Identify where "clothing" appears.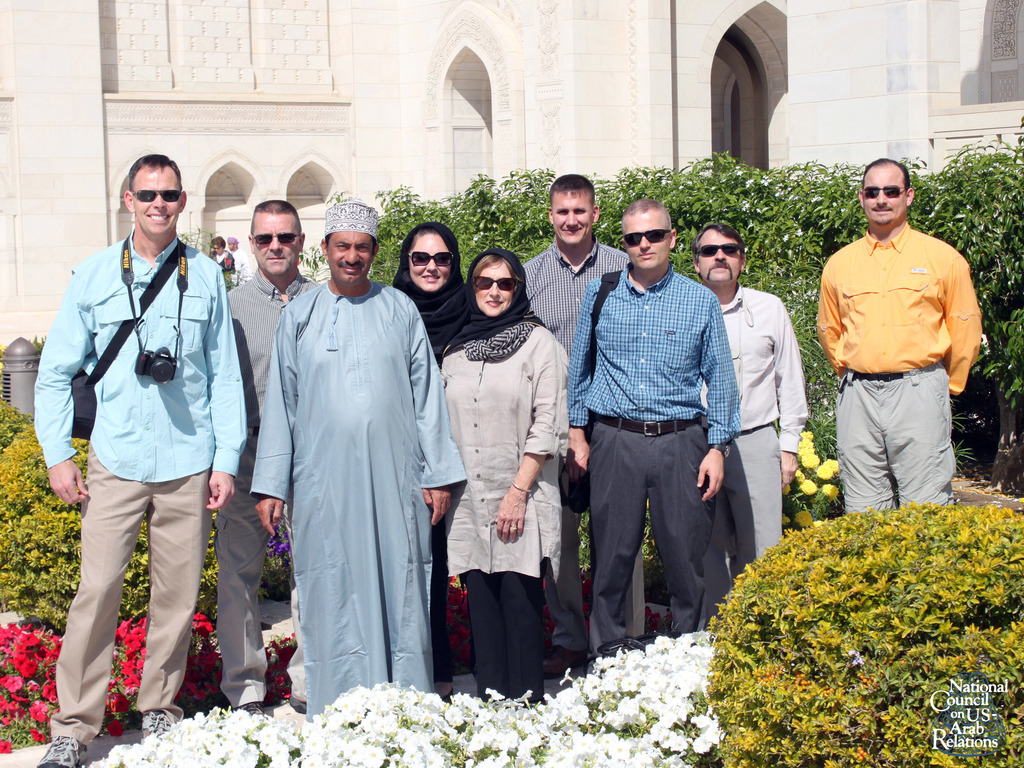
Appears at 806, 217, 987, 532.
